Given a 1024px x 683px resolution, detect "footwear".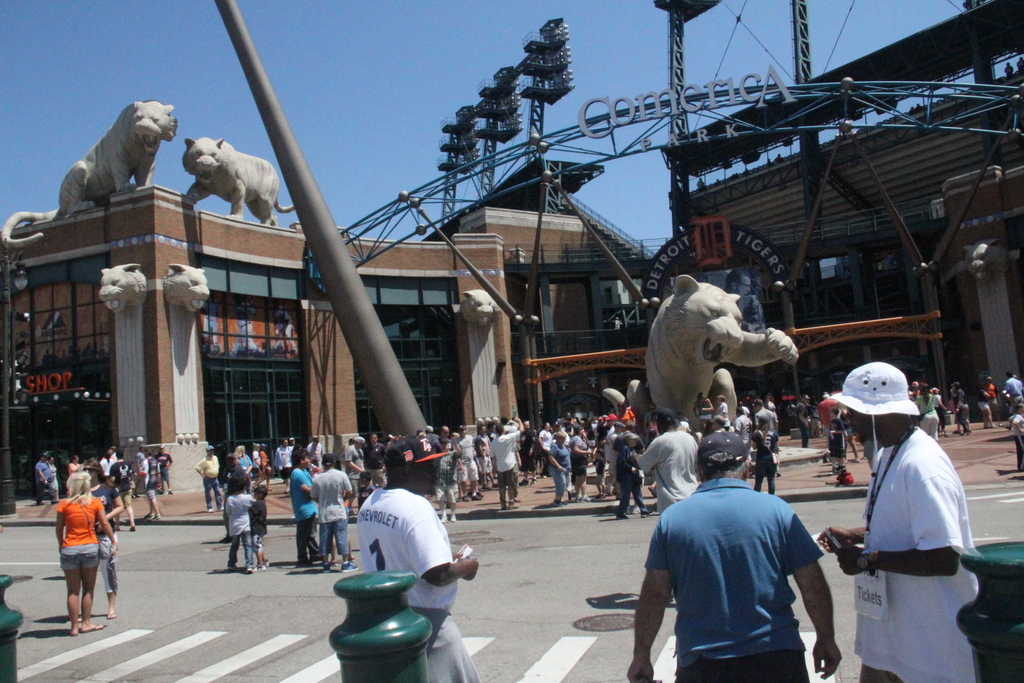
(left=442, top=514, right=449, bottom=522).
